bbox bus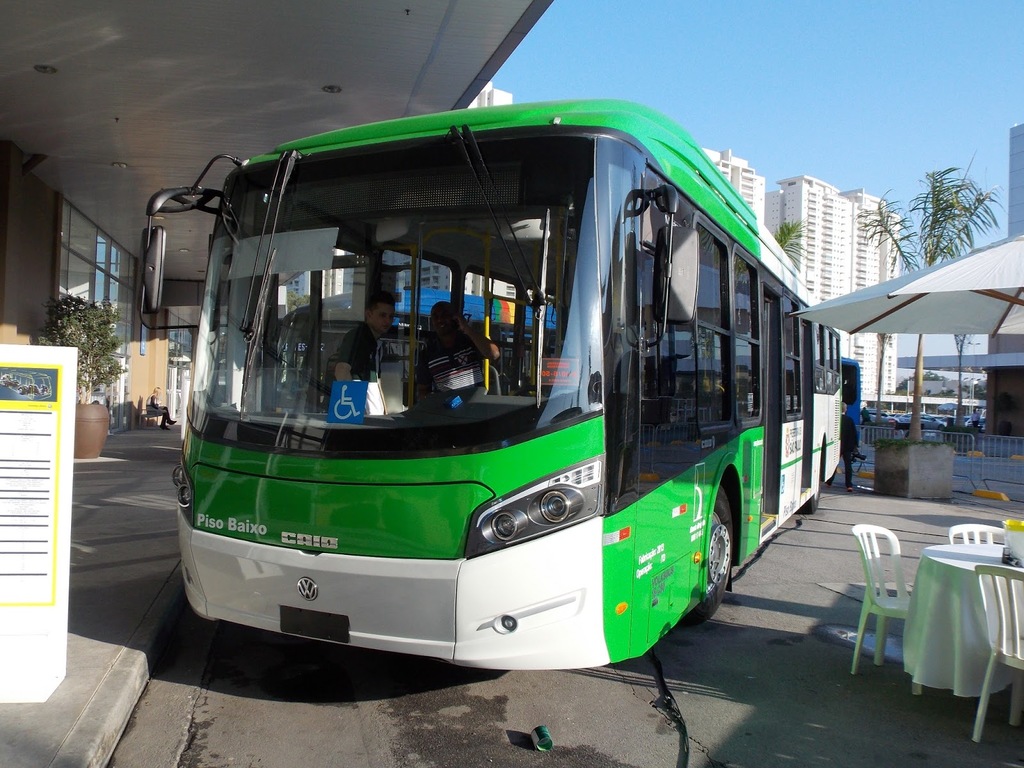
138, 87, 846, 664
